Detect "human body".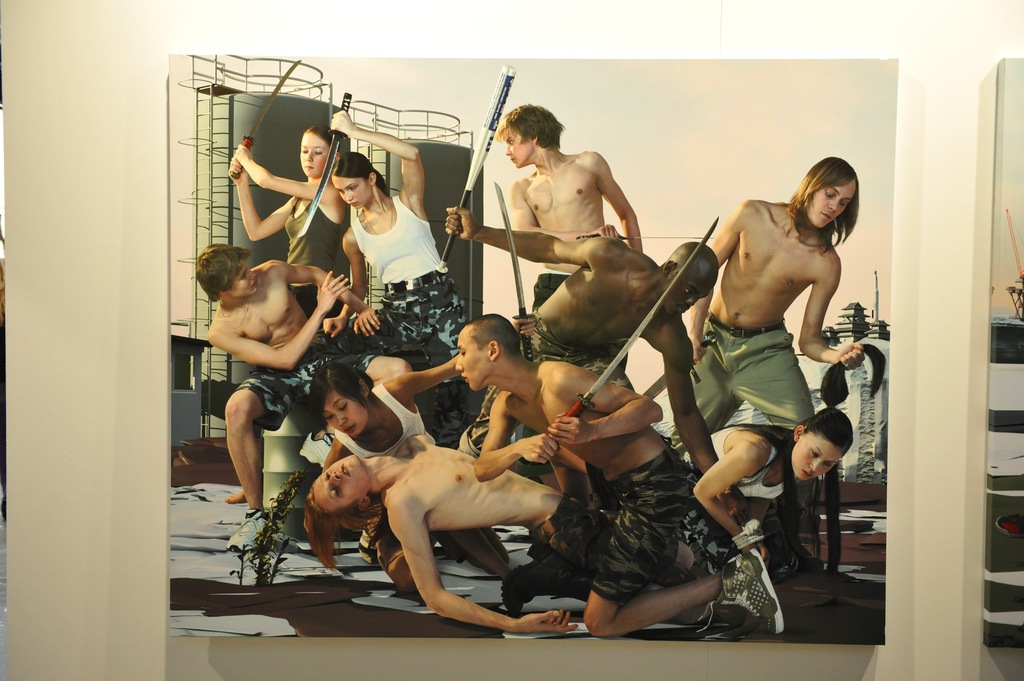
Detected at <bbox>236, 123, 358, 332</bbox>.
